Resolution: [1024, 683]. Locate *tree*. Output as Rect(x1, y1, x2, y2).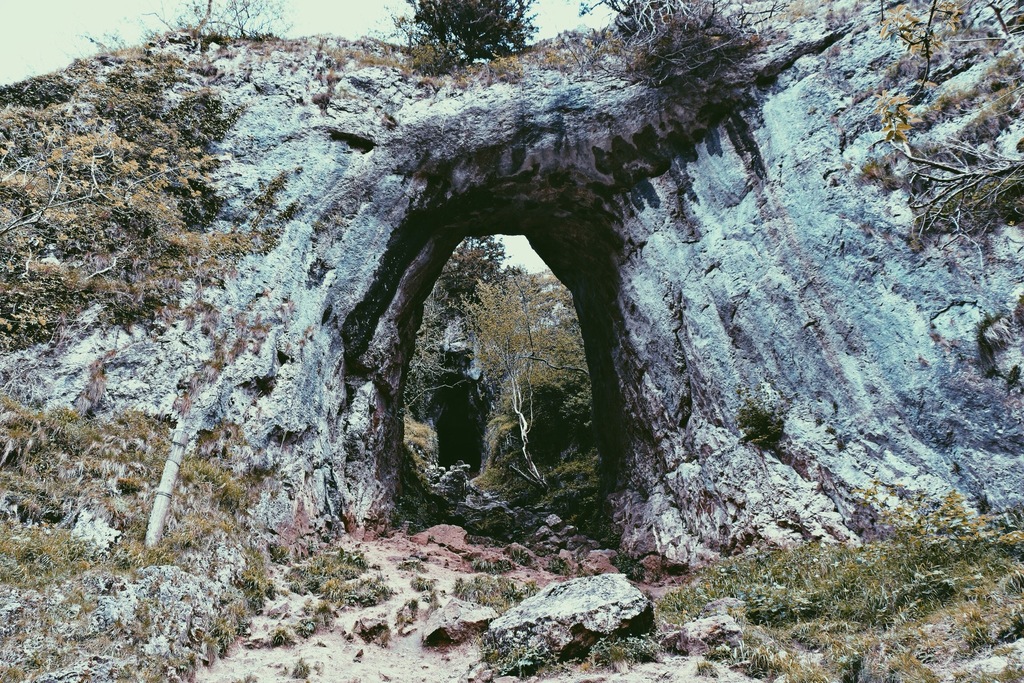
Rect(154, 0, 296, 38).
